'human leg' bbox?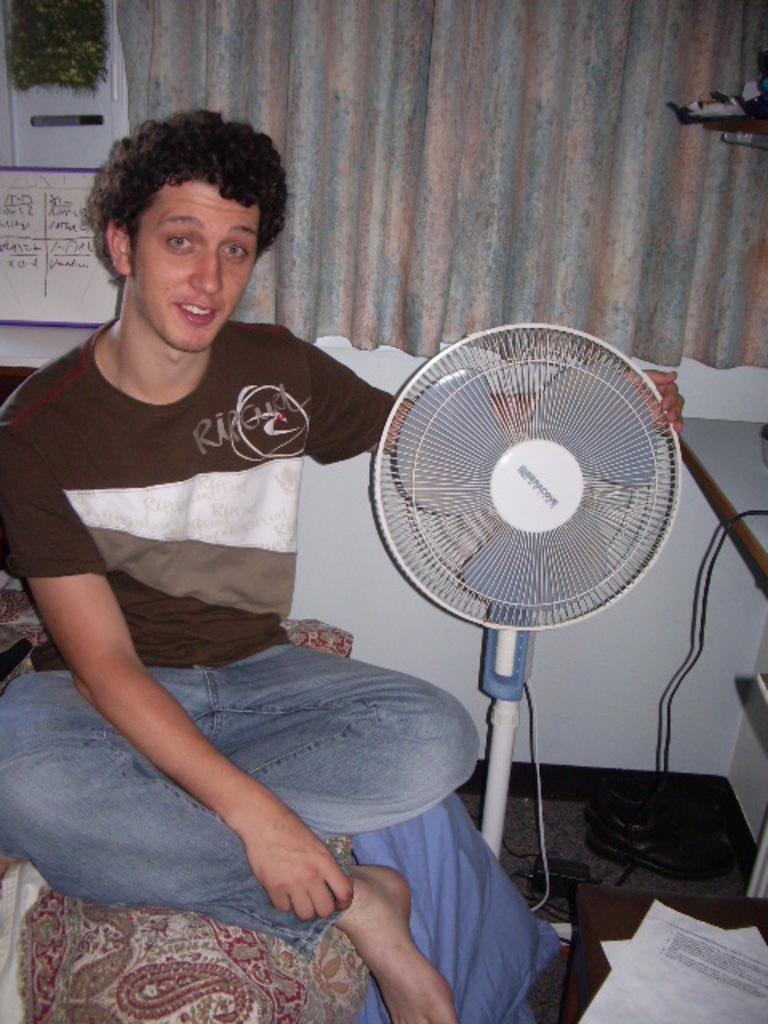
0 670 461 1022
